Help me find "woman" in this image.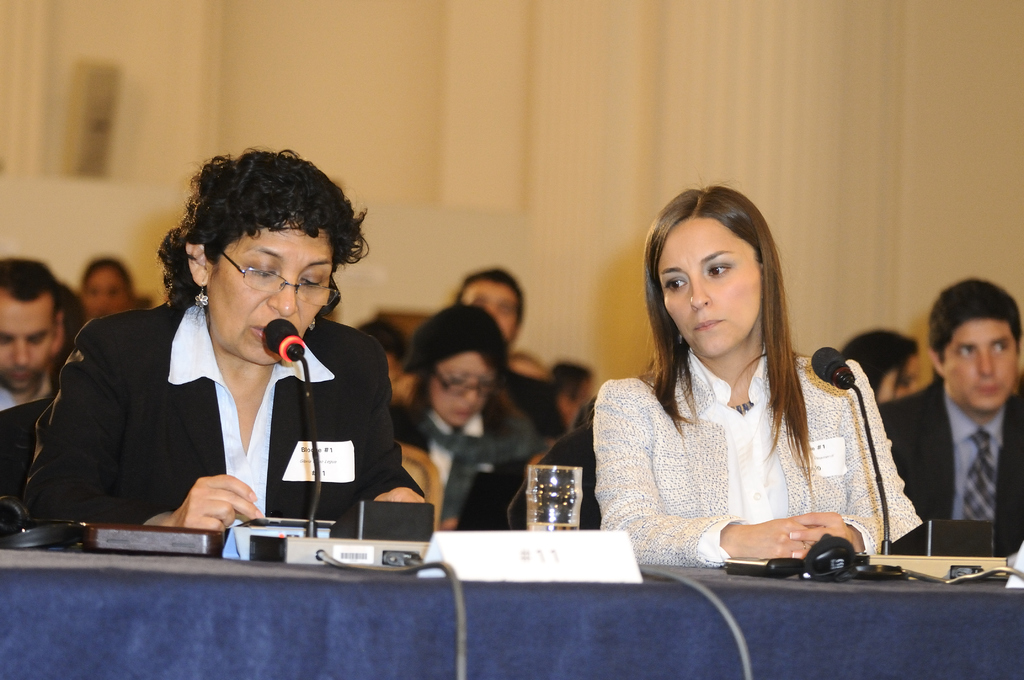
Found it: <bbox>833, 325, 920, 408</bbox>.
